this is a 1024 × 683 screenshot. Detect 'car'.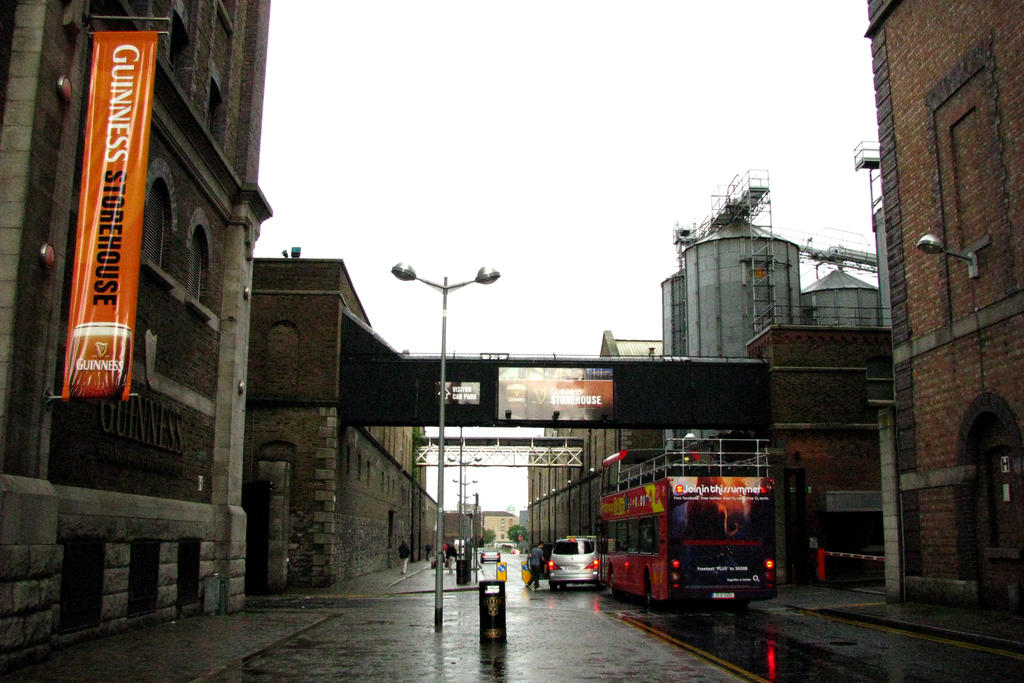
bbox(529, 535, 594, 590).
